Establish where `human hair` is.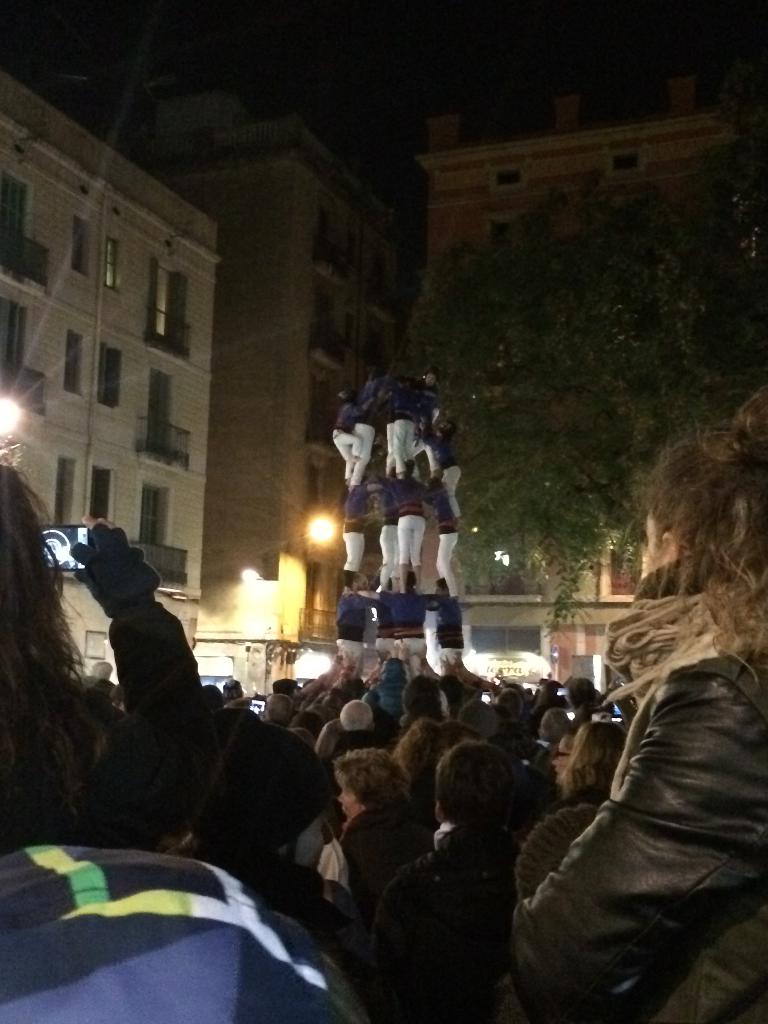
Established at x1=639 y1=410 x2=761 y2=641.
